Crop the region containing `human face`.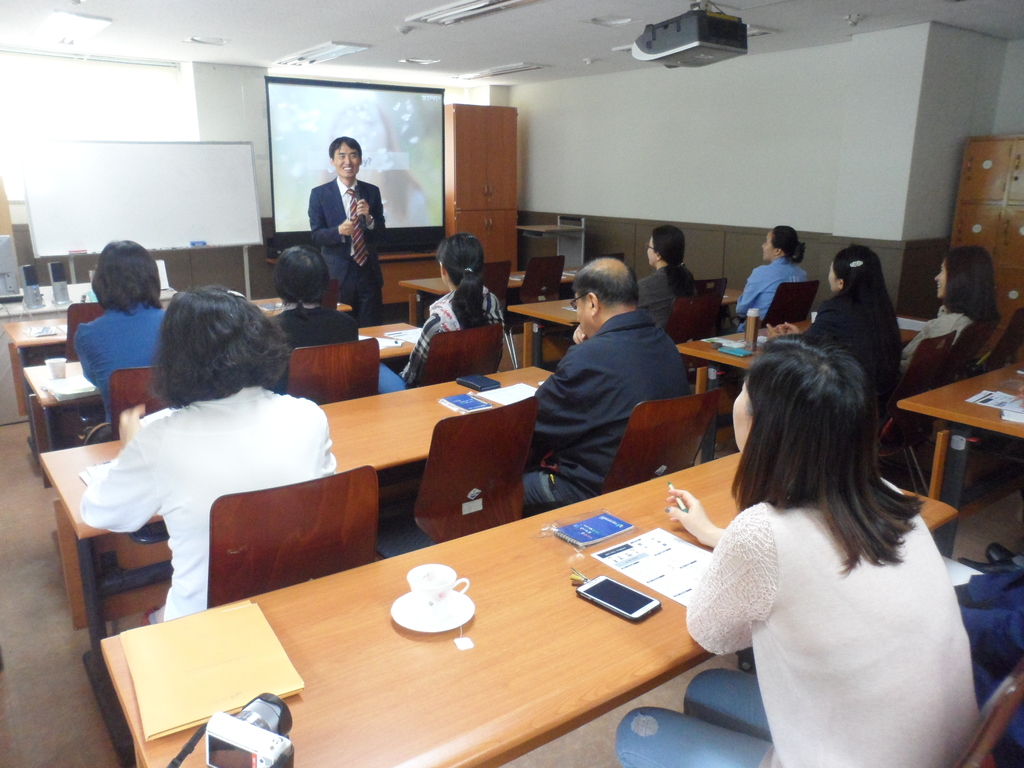
Crop region: region(651, 233, 655, 264).
